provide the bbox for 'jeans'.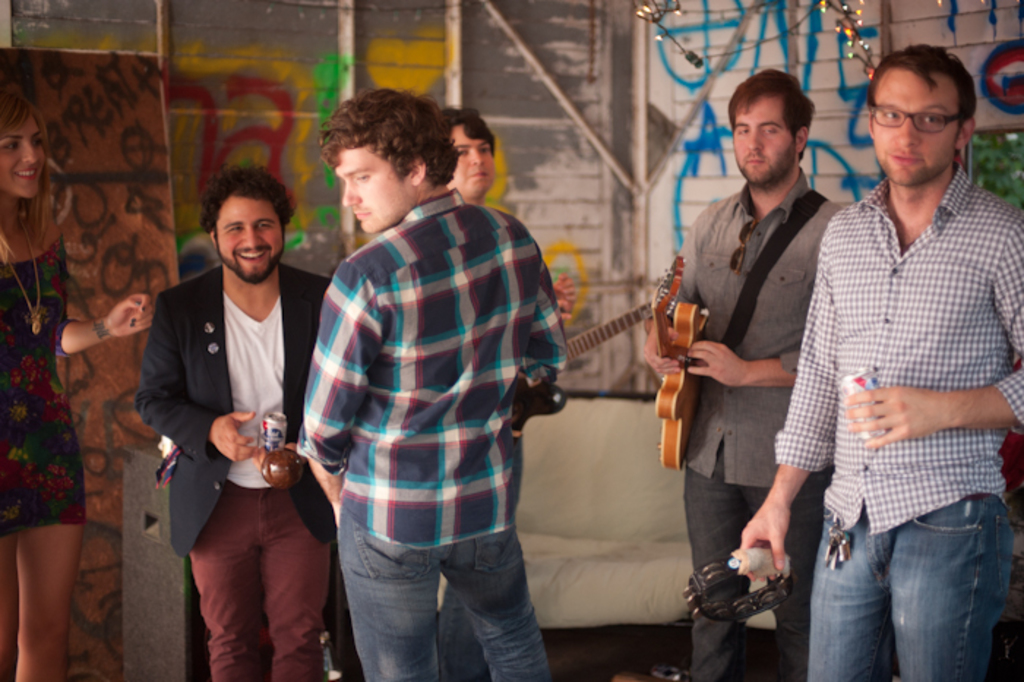
select_region(323, 524, 569, 681).
